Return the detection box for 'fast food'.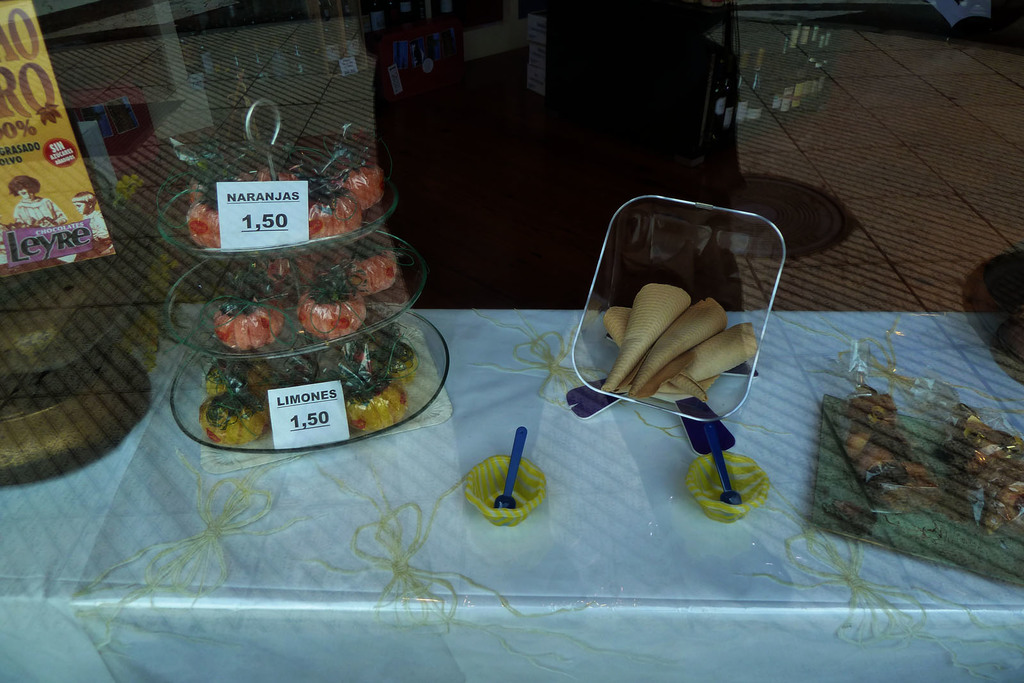
pyautogui.locateOnScreen(348, 240, 397, 297).
